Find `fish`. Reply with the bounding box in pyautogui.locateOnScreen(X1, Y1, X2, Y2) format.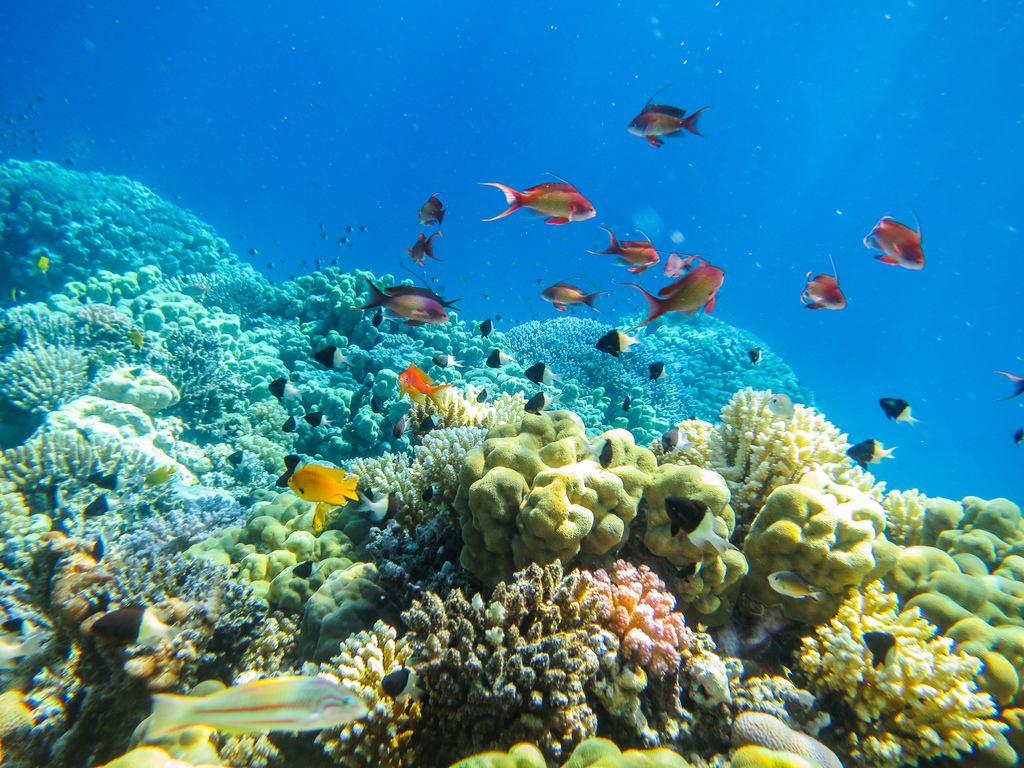
pyautogui.locateOnScreen(526, 393, 563, 414).
